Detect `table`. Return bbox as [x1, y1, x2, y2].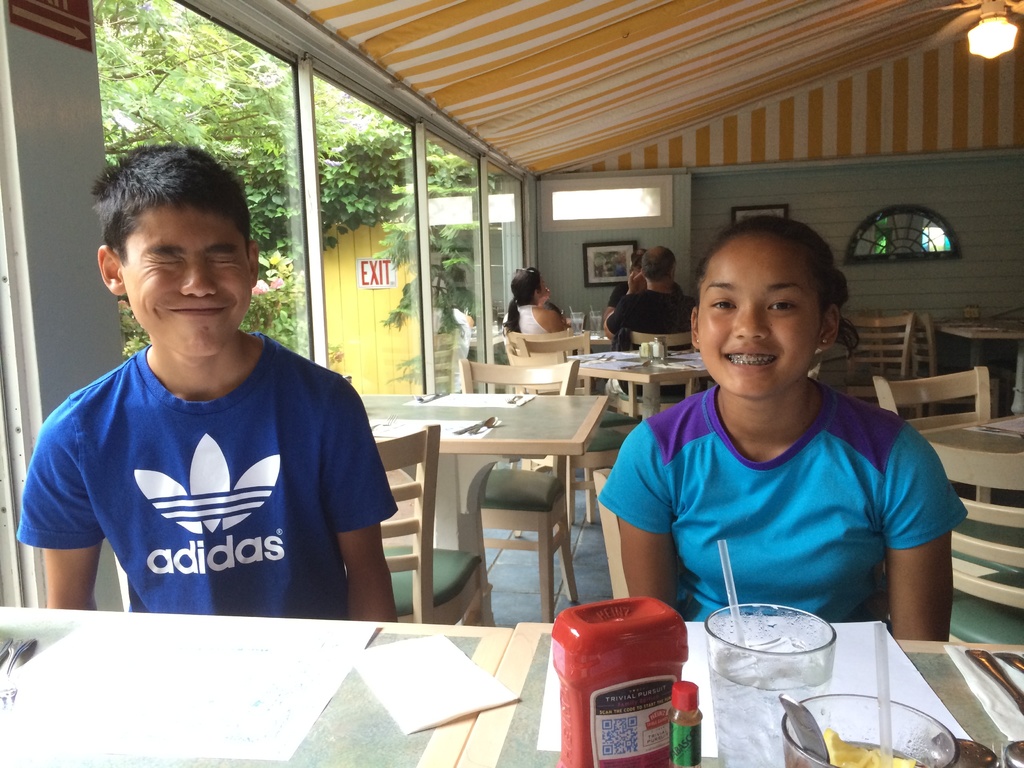
[0, 608, 515, 767].
